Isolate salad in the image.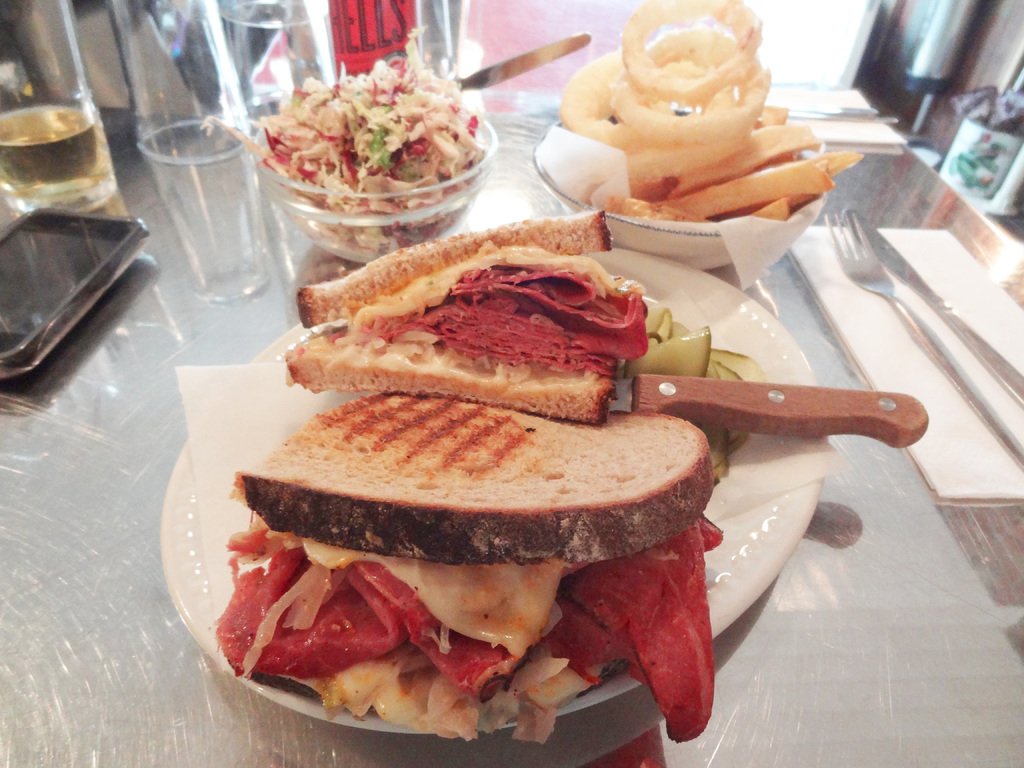
Isolated region: <region>207, 44, 500, 268</region>.
